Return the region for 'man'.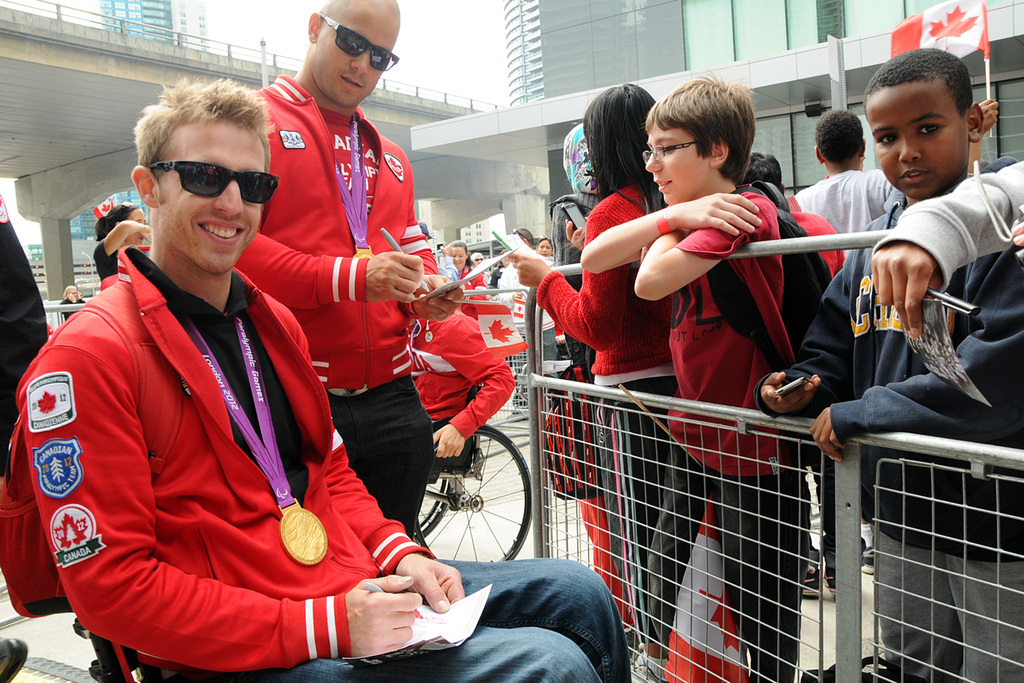
bbox=[243, 0, 462, 560].
